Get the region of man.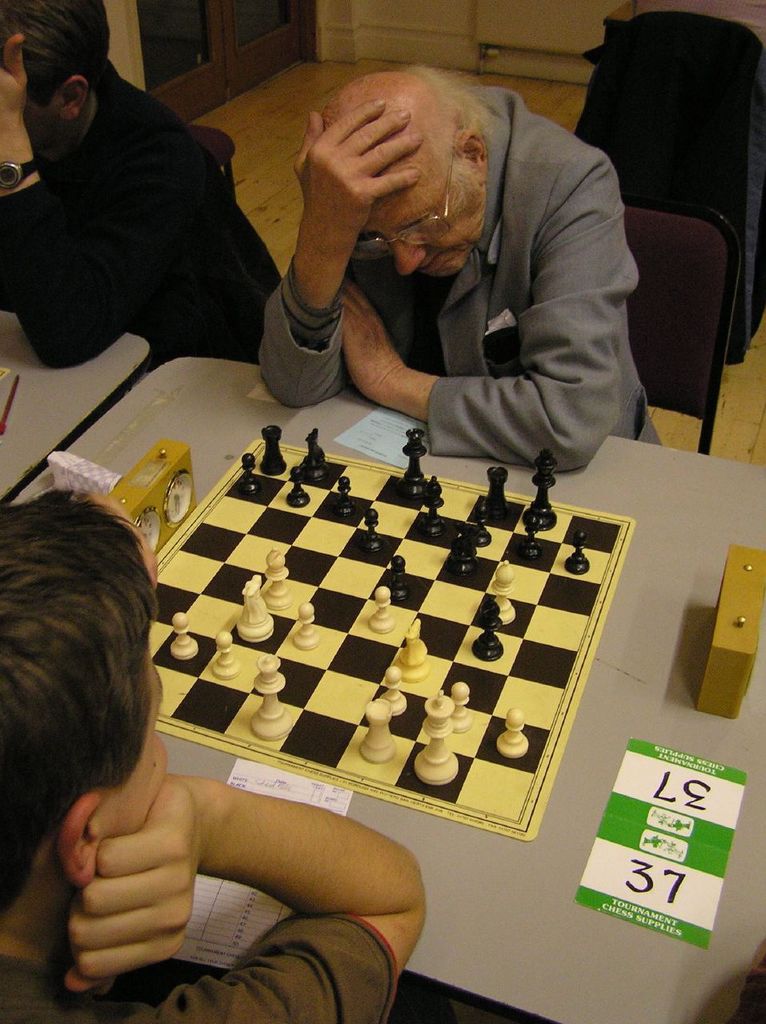
bbox=(246, 54, 665, 478).
